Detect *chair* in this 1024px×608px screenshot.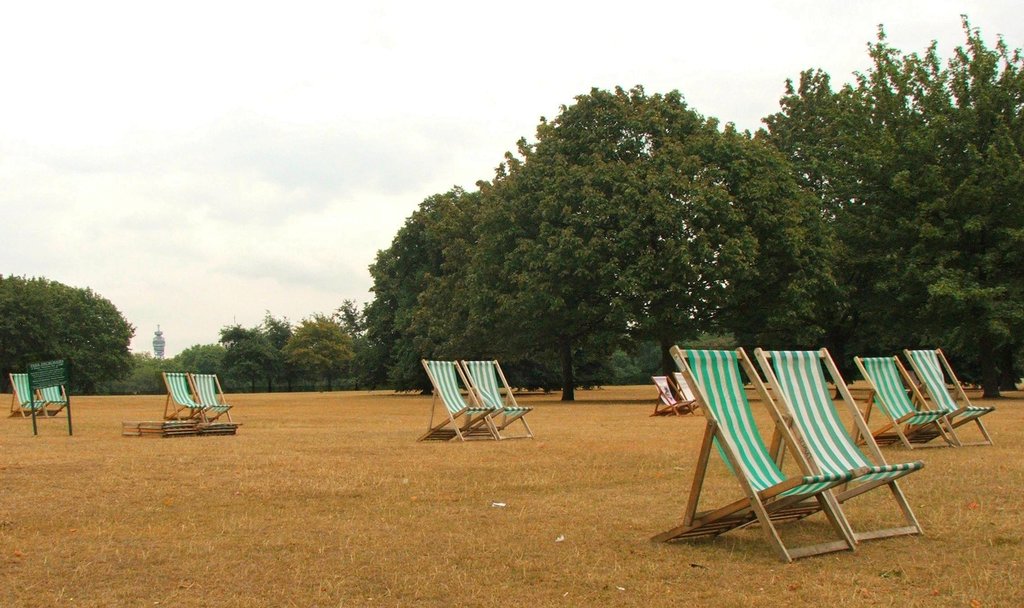
Detection: Rect(459, 361, 536, 443).
